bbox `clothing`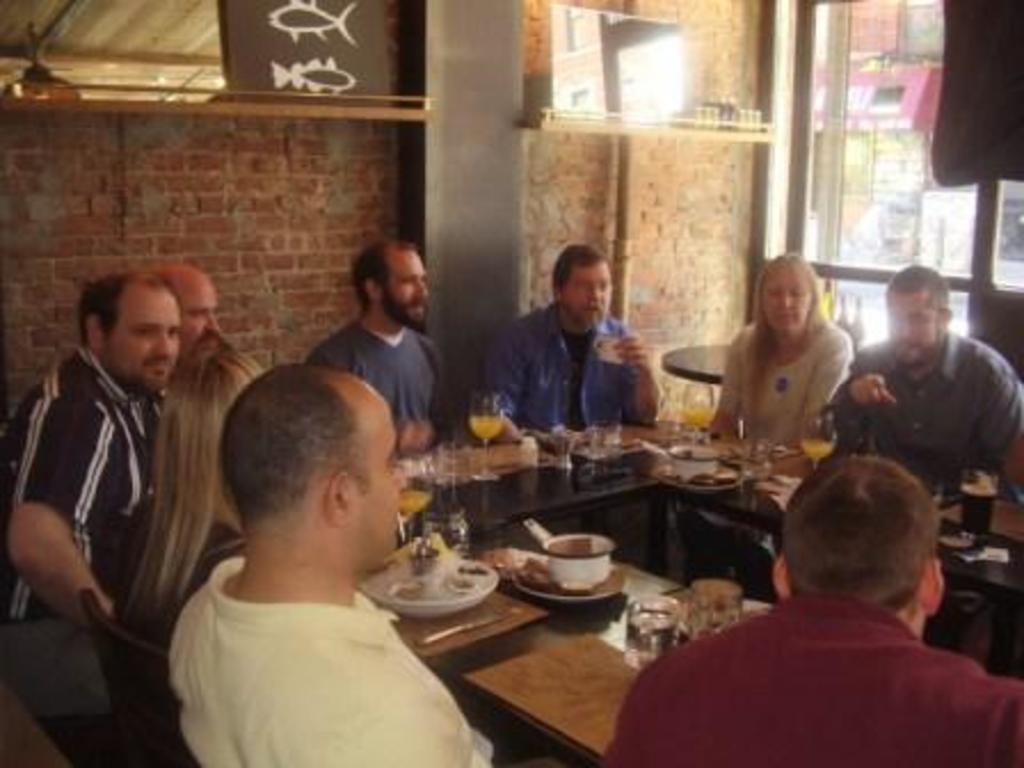
x1=2 y1=345 x2=167 y2=766
